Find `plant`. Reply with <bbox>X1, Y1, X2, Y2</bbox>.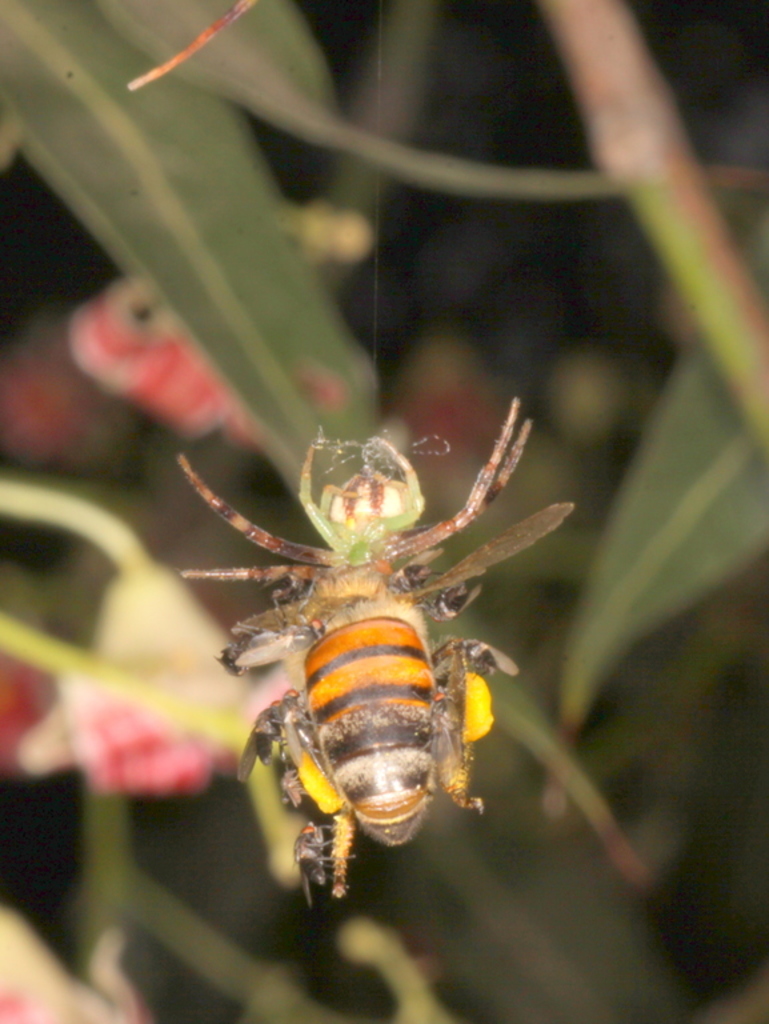
<bbox>0, 0, 768, 1023</bbox>.
